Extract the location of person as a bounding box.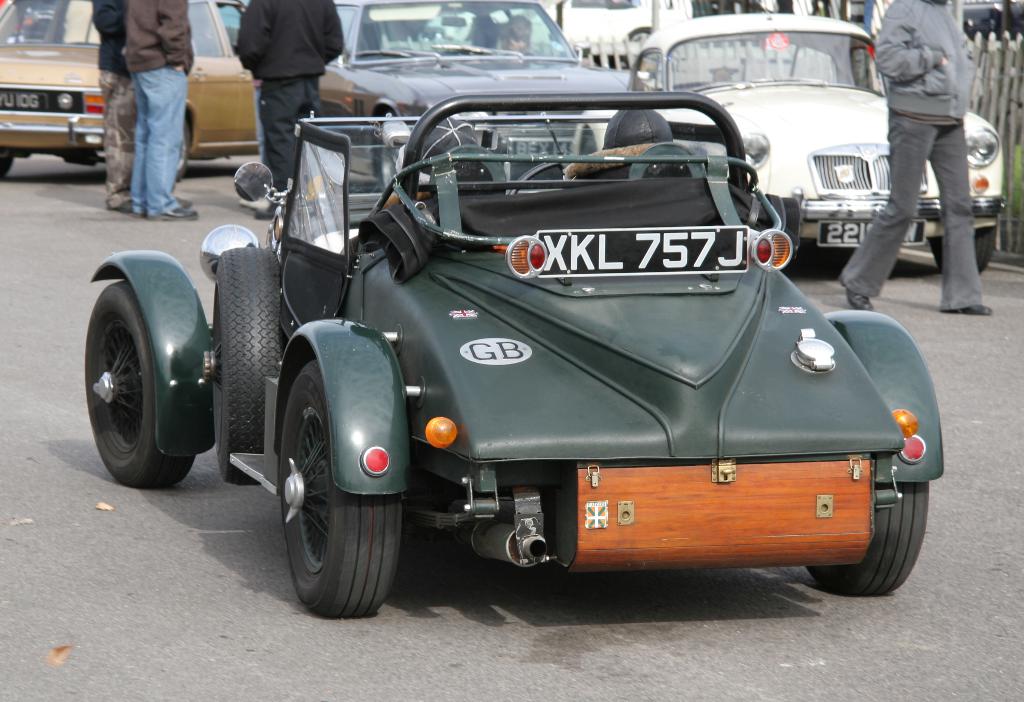
crop(232, 0, 355, 208).
